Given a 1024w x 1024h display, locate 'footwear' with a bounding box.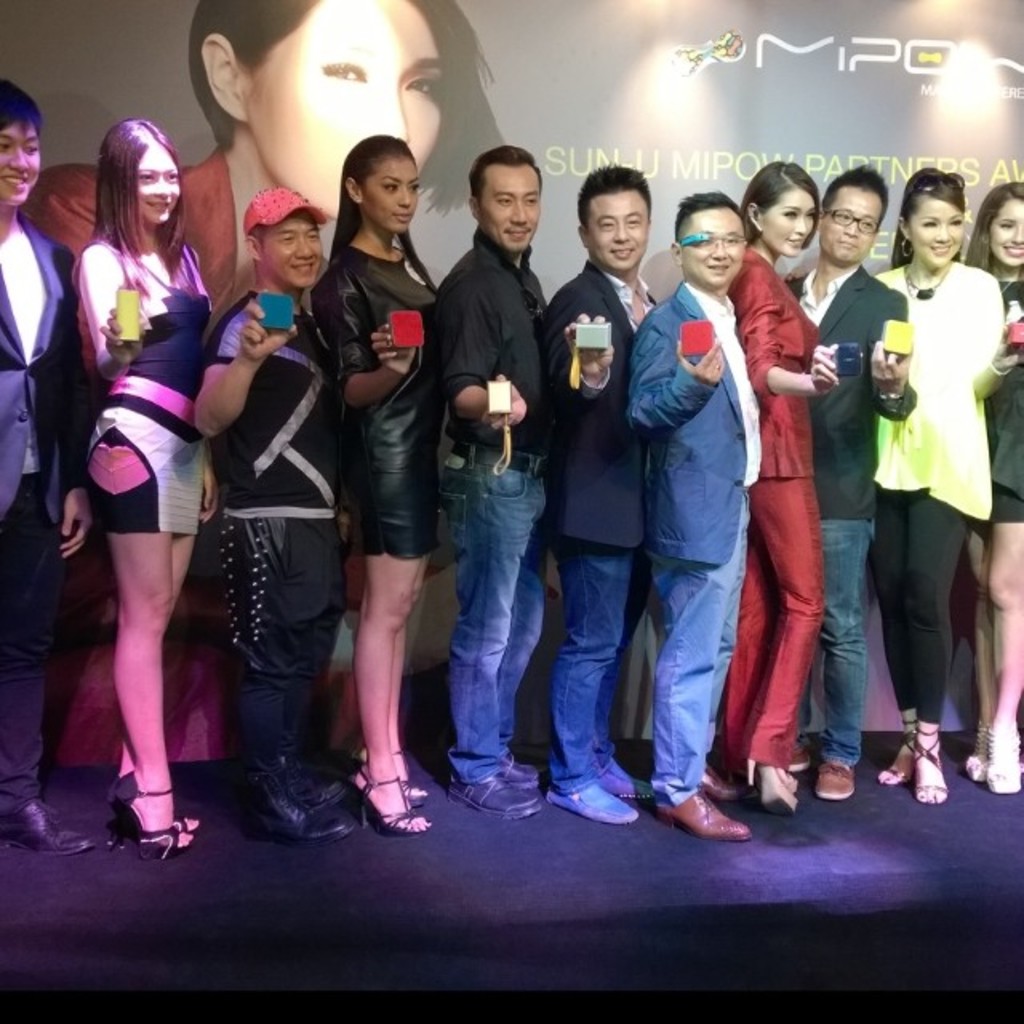
Located: (595, 758, 650, 795).
